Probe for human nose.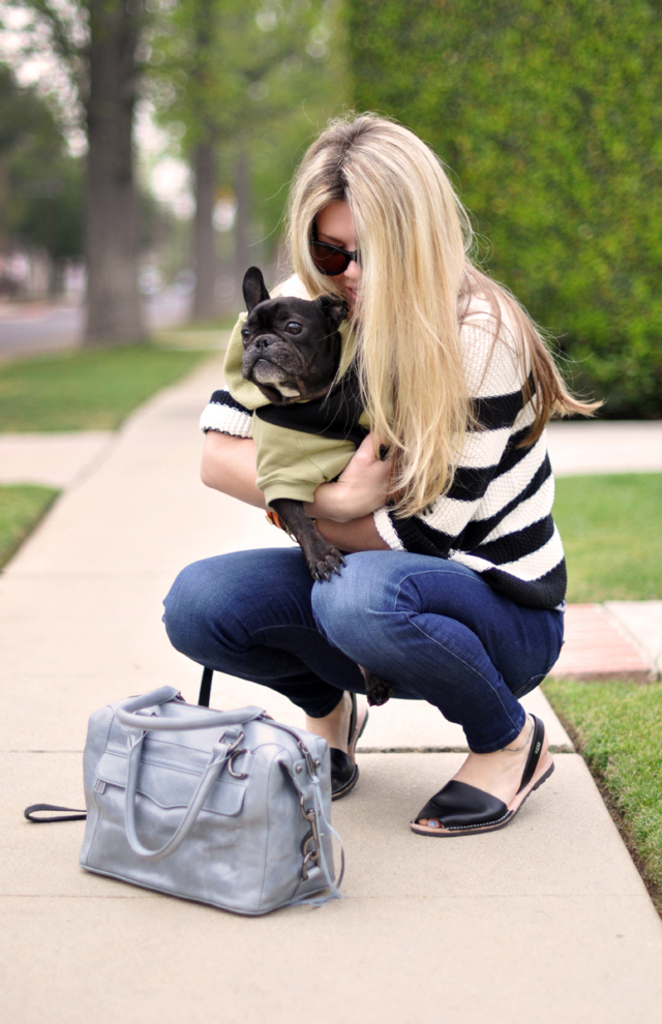
Probe result: l=347, t=262, r=361, b=283.
